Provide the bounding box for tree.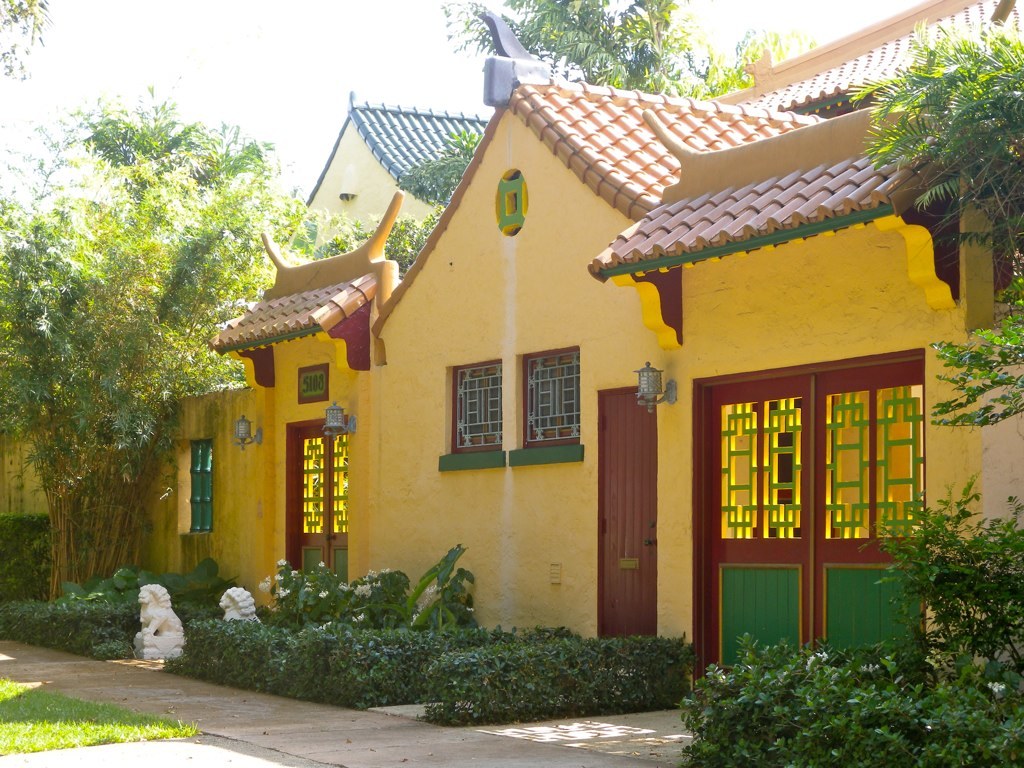
left=15, top=67, right=238, bottom=627.
